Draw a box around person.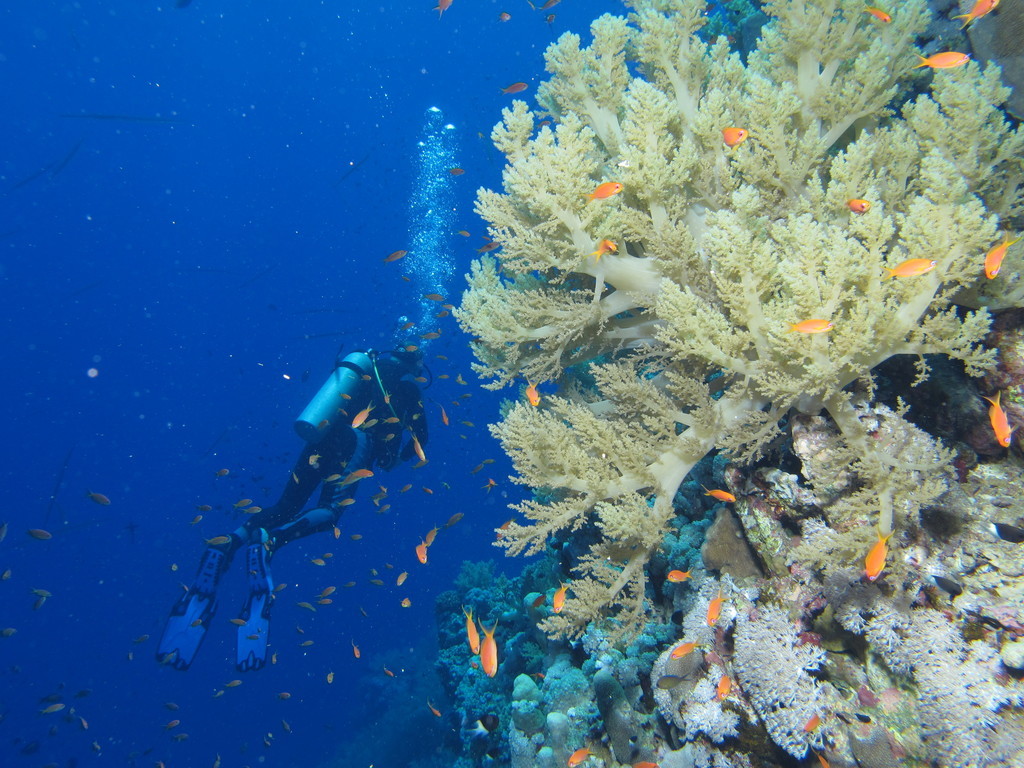
pyautogui.locateOnScreen(156, 342, 433, 665).
